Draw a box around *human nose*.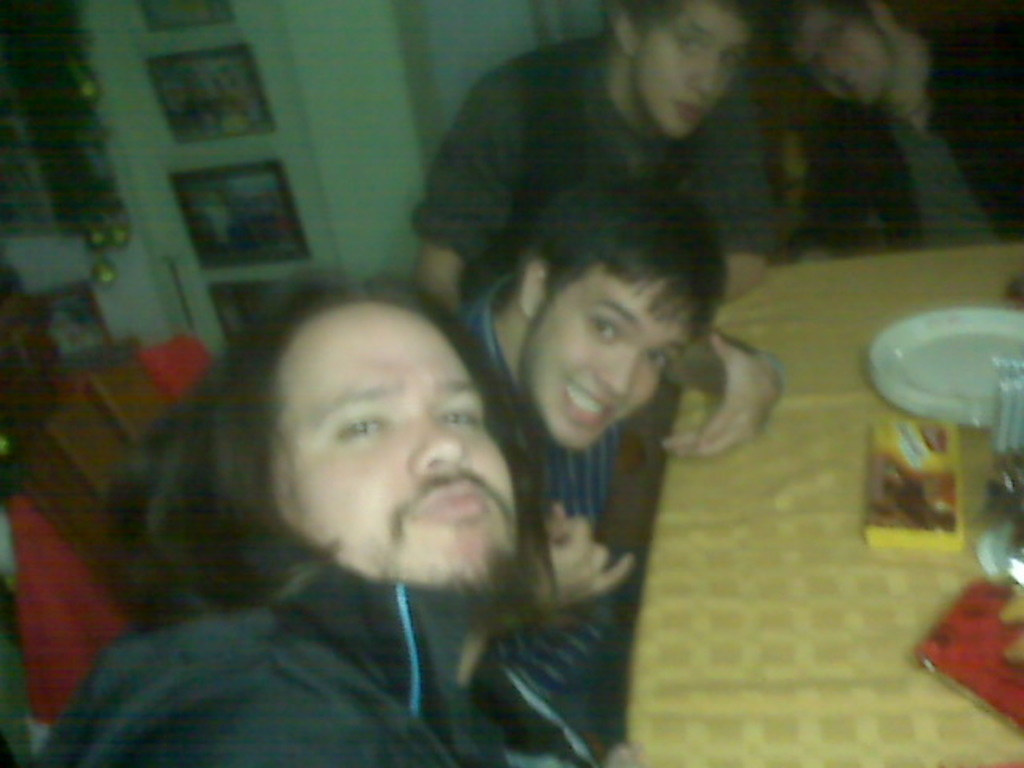
bbox=(686, 59, 720, 94).
